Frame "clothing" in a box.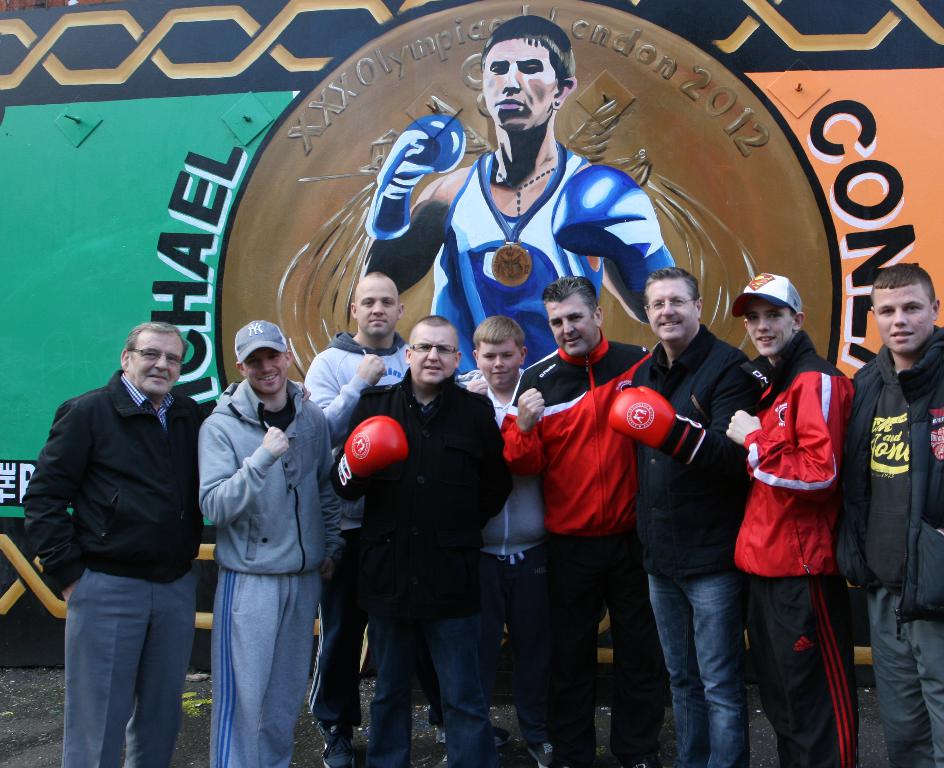
<box>834,326,943,628</box>.
